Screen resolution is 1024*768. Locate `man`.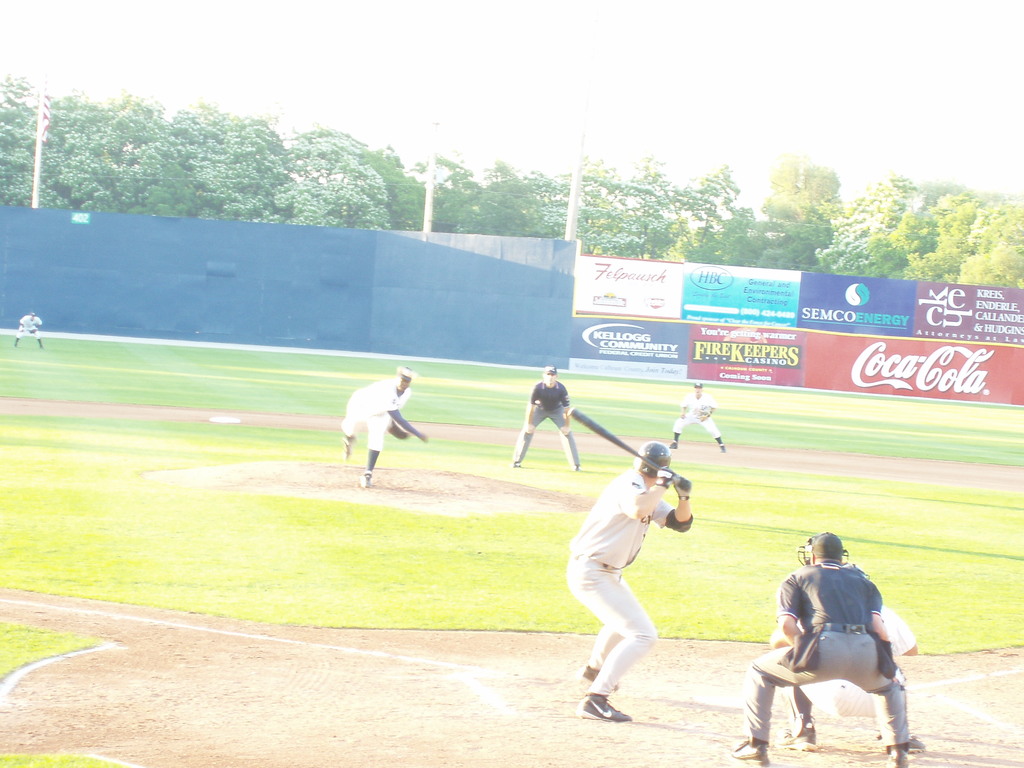
detection(669, 382, 726, 450).
